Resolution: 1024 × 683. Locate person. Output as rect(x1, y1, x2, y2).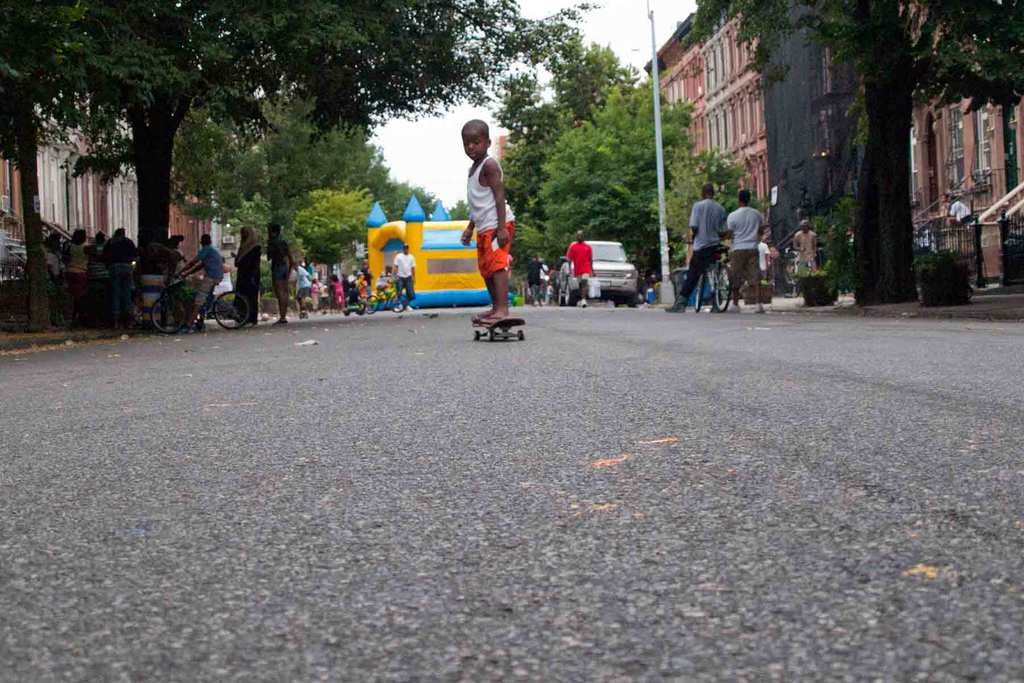
rect(230, 225, 264, 327).
